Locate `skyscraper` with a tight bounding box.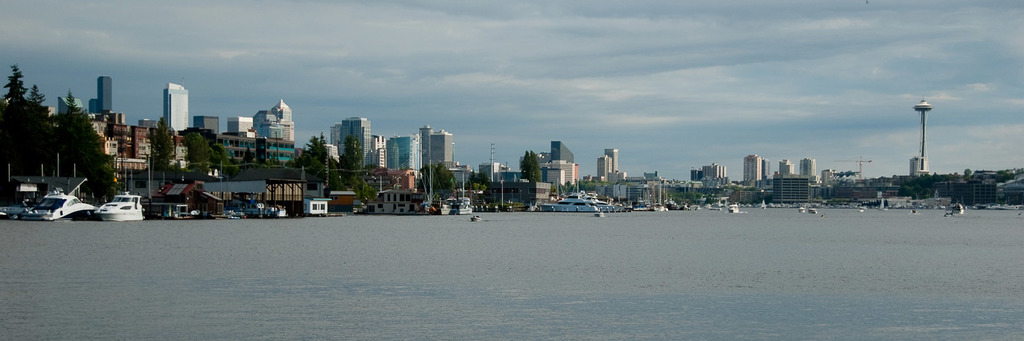
left=738, top=148, right=776, bottom=187.
